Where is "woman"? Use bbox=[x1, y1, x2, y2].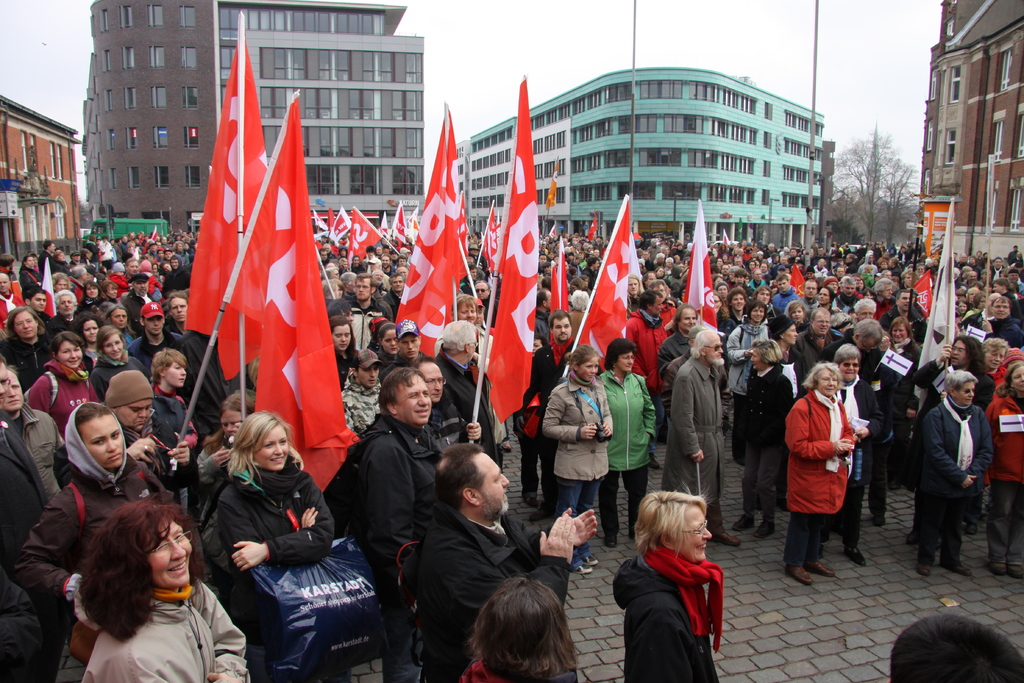
bbox=[82, 282, 100, 310].
